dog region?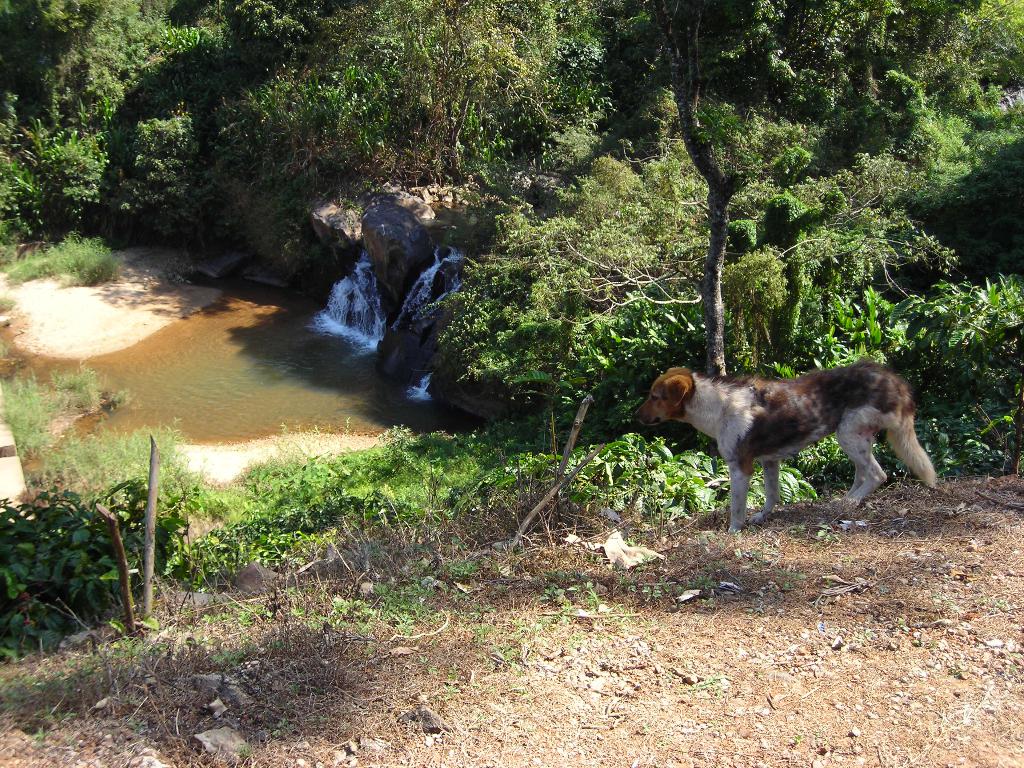
632:357:941:534
